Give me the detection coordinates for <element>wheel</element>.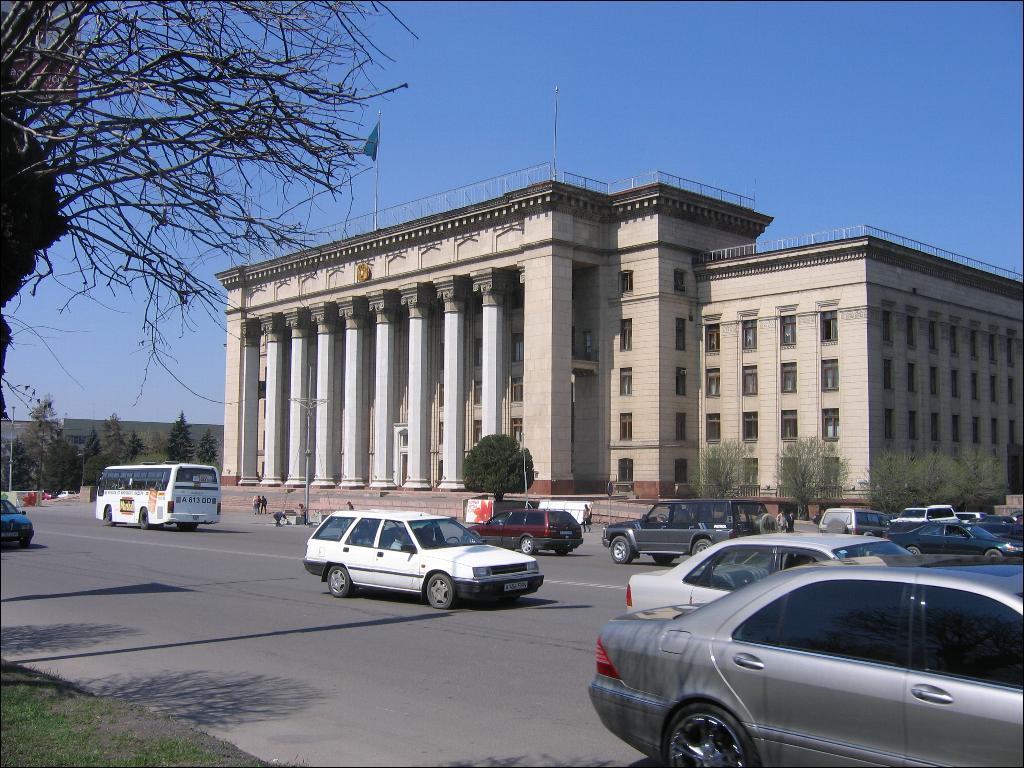
crop(444, 536, 459, 545).
